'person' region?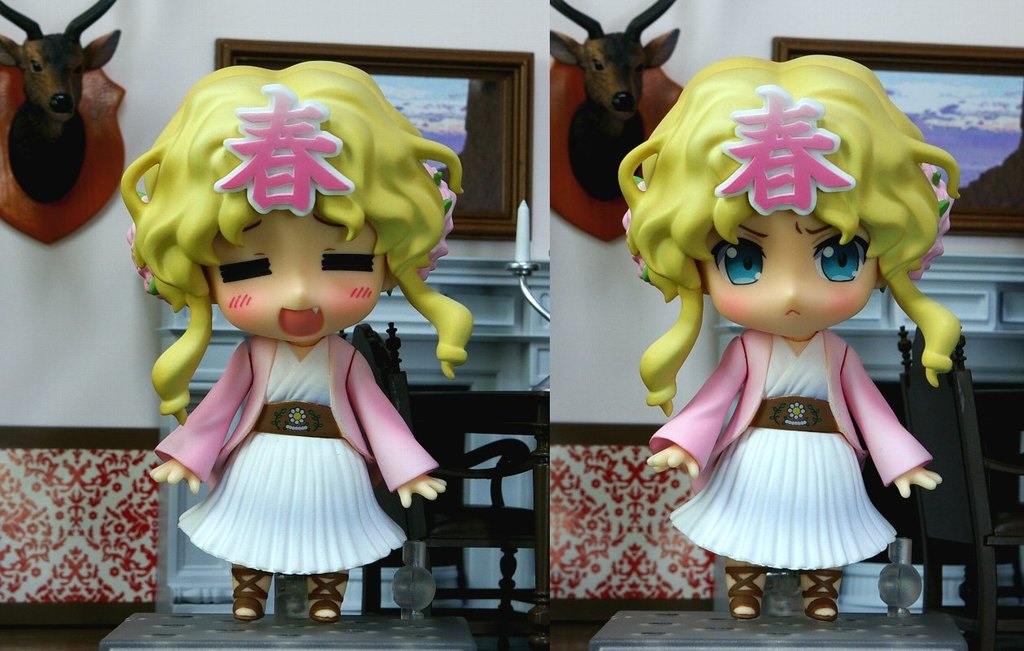
bbox(116, 57, 469, 627)
